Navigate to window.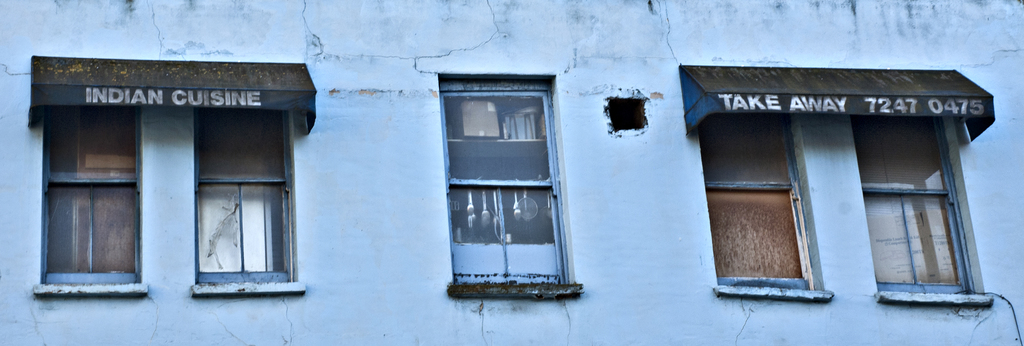
Navigation target: 428 65 579 296.
